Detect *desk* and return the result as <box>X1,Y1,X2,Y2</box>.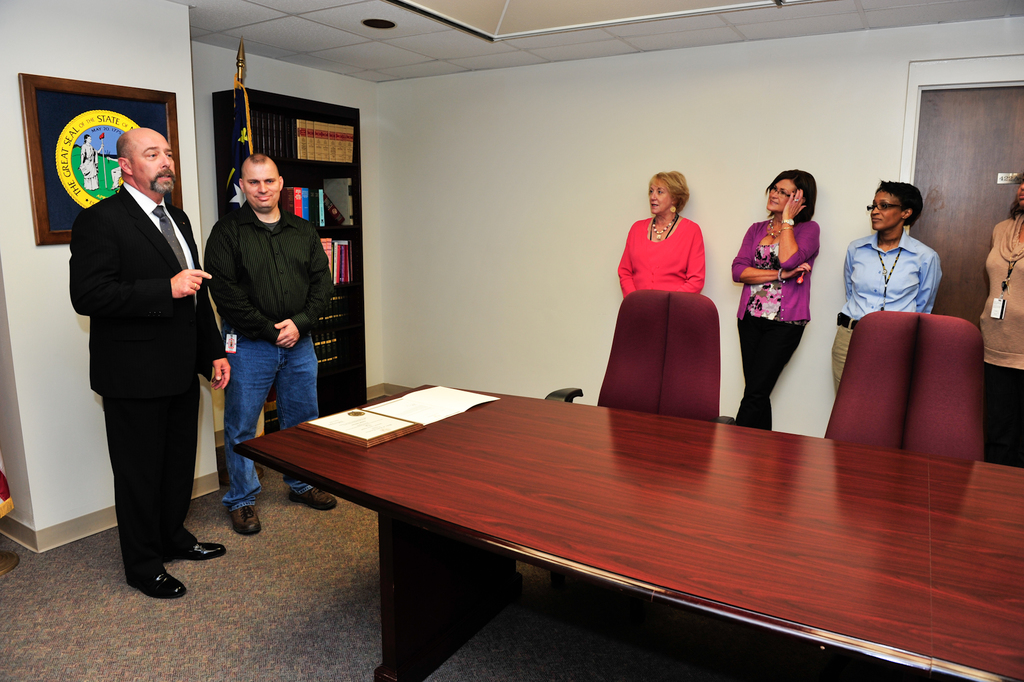
<box>185,368,944,672</box>.
